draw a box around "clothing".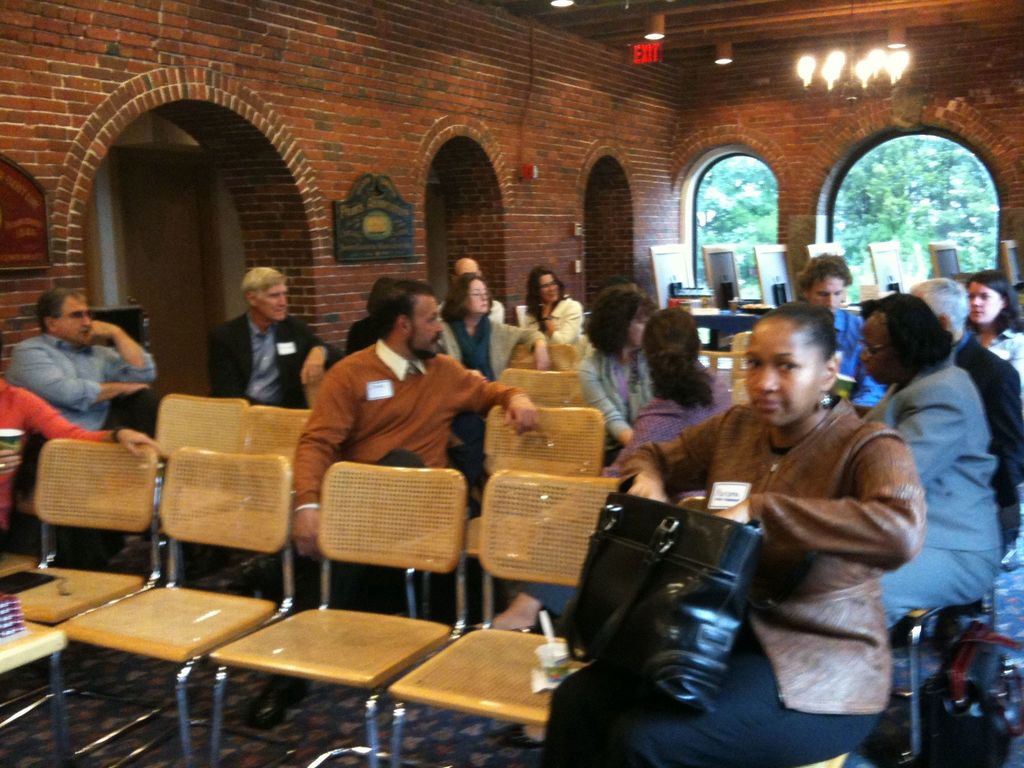
{"x1": 992, "y1": 323, "x2": 1023, "y2": 371}.
